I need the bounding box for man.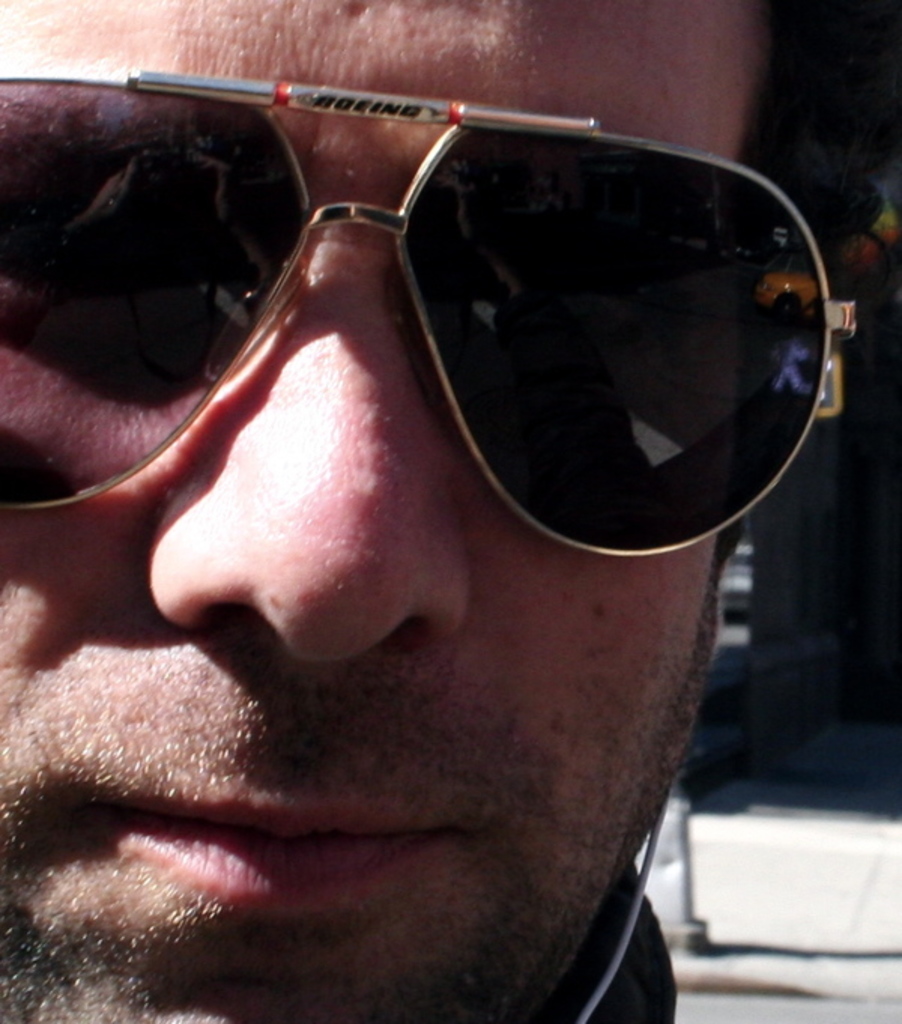
Here it is: (0,0,901,1009).
